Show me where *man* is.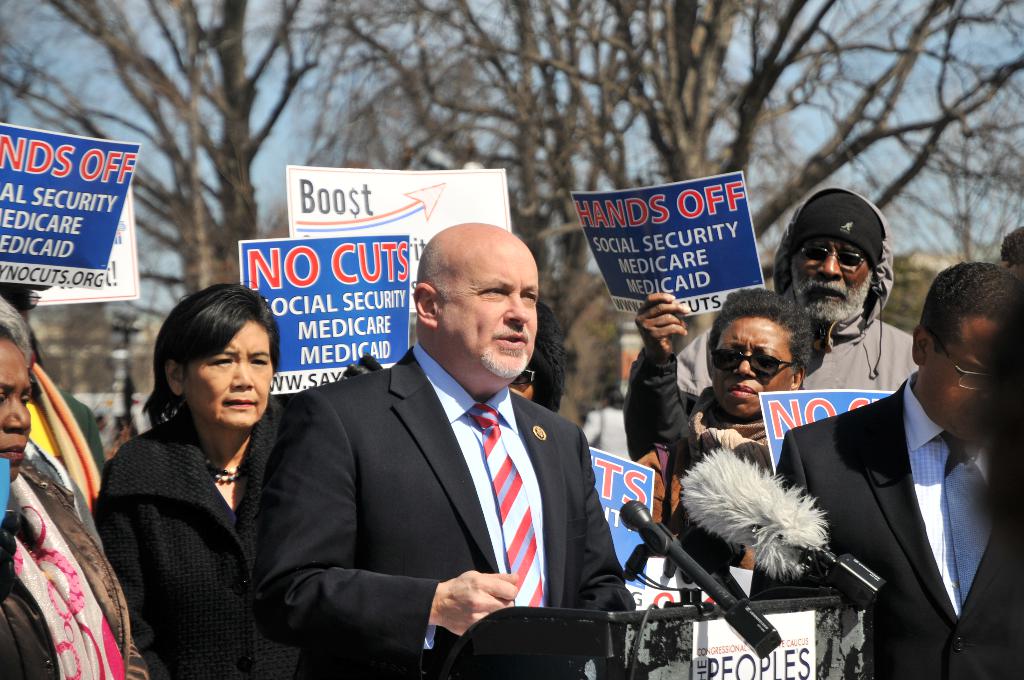
*man* is at box=[250, 220, 641, 679].
